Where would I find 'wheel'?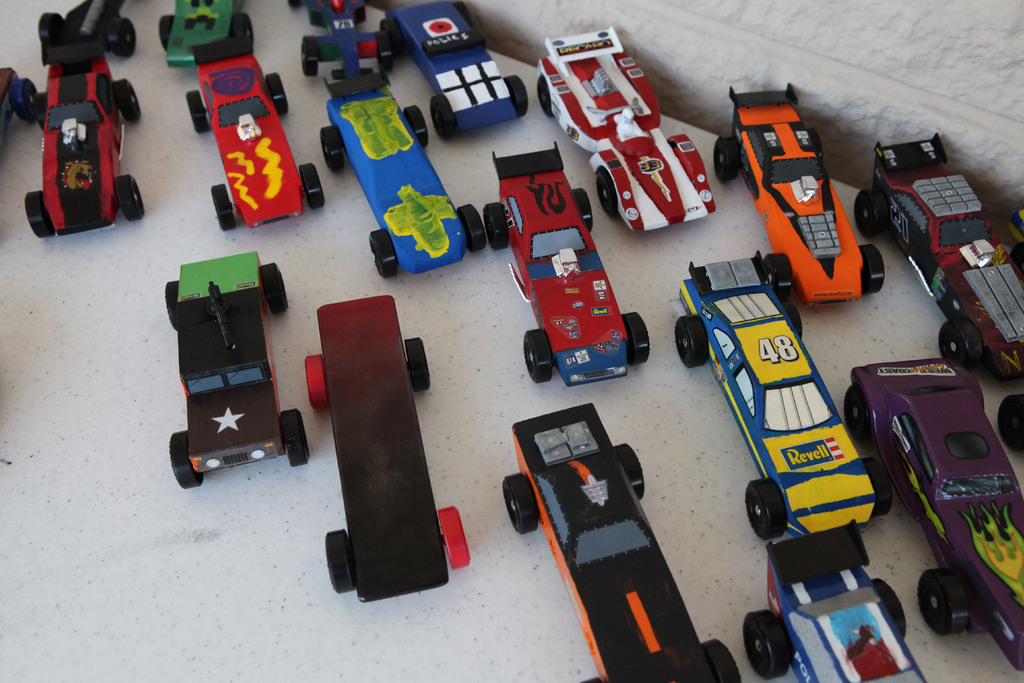
At <region>301, 31, 322, 76</region>.
